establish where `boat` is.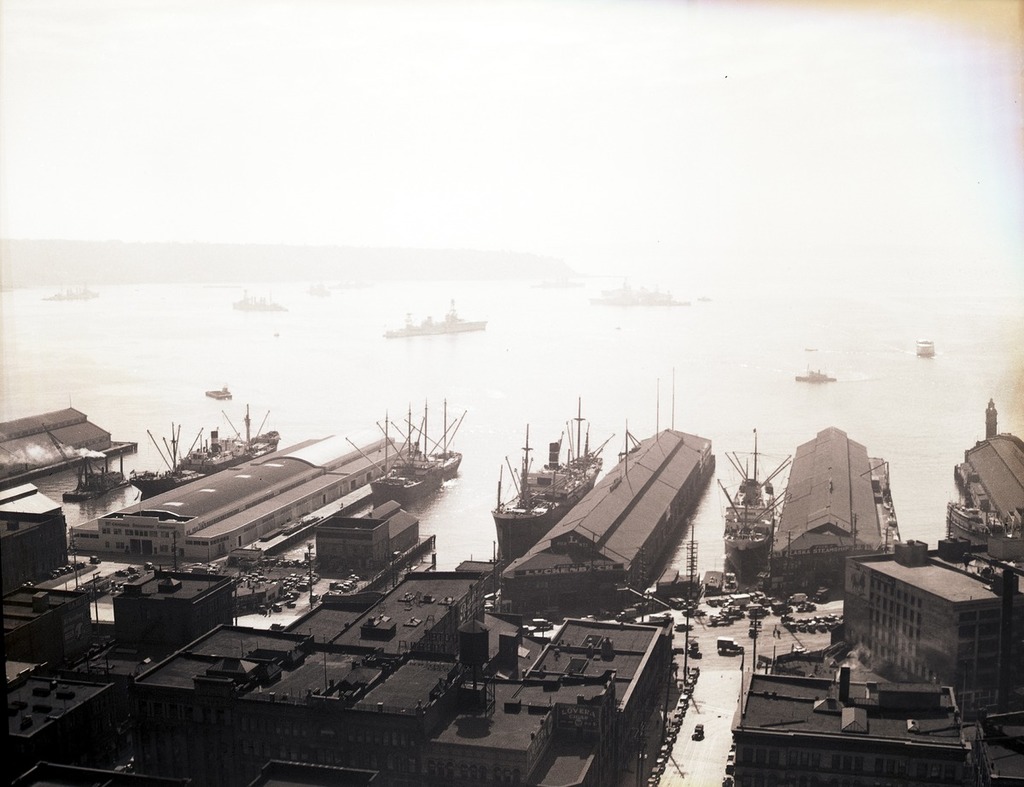
Established at BBox(333, 276, 375, 287).
